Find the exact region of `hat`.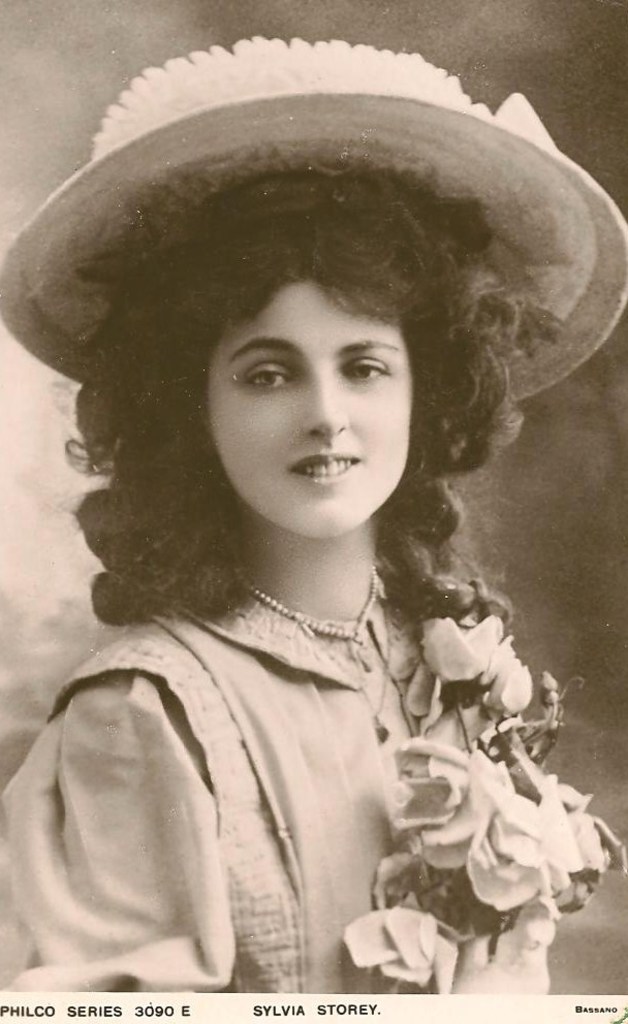
Exact region: detection(0, 33, 627, 405).
